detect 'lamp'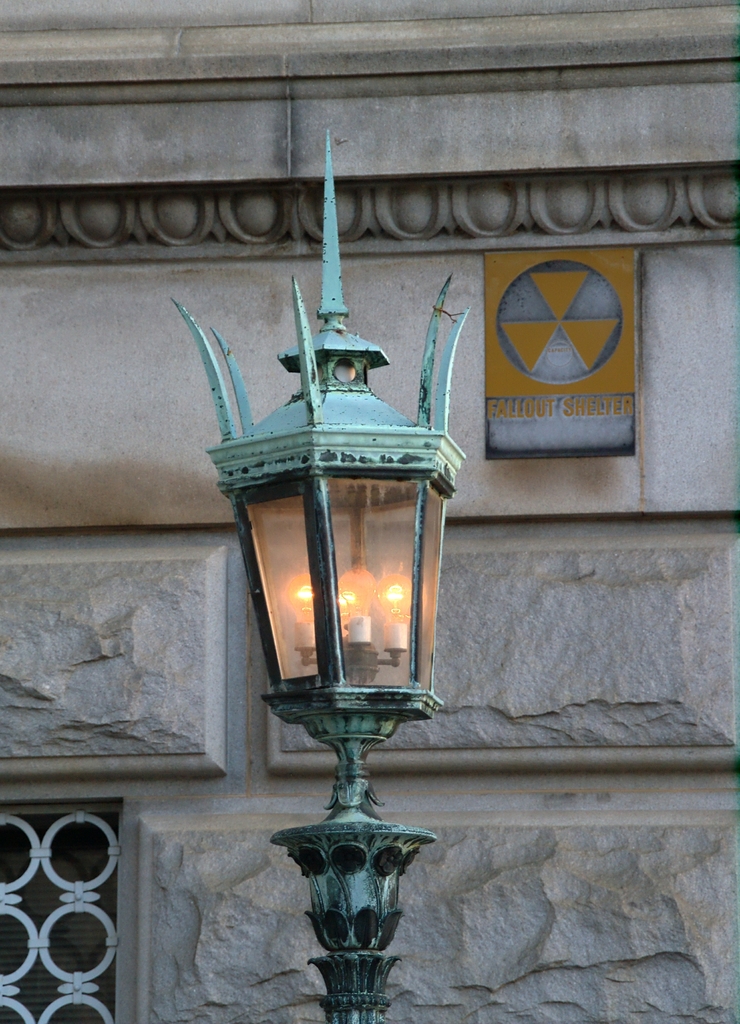
locate(166, 127, 471, 1023)
